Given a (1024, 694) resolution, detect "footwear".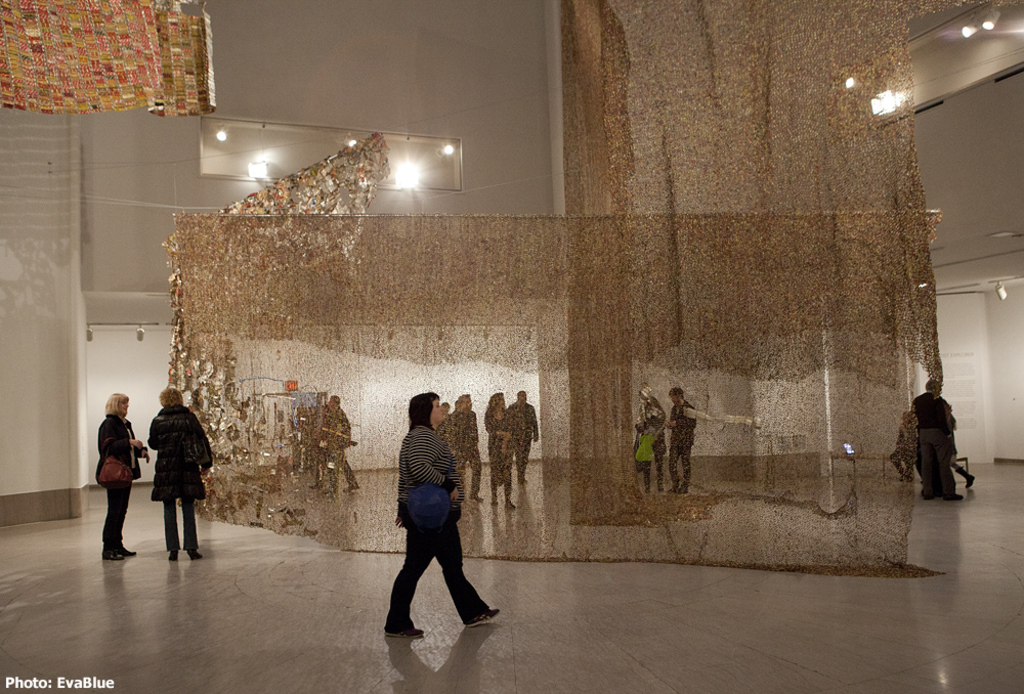
[x1=515, y1=474, x2=528, y2=484].
